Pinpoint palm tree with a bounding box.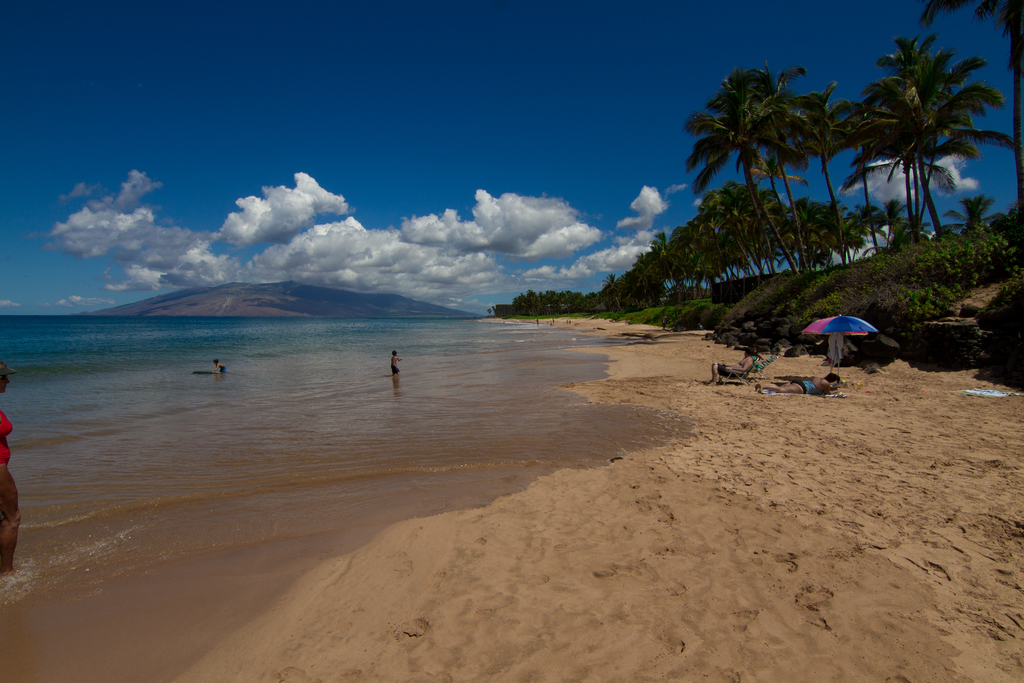
locate(861, 65, 969, 276).
